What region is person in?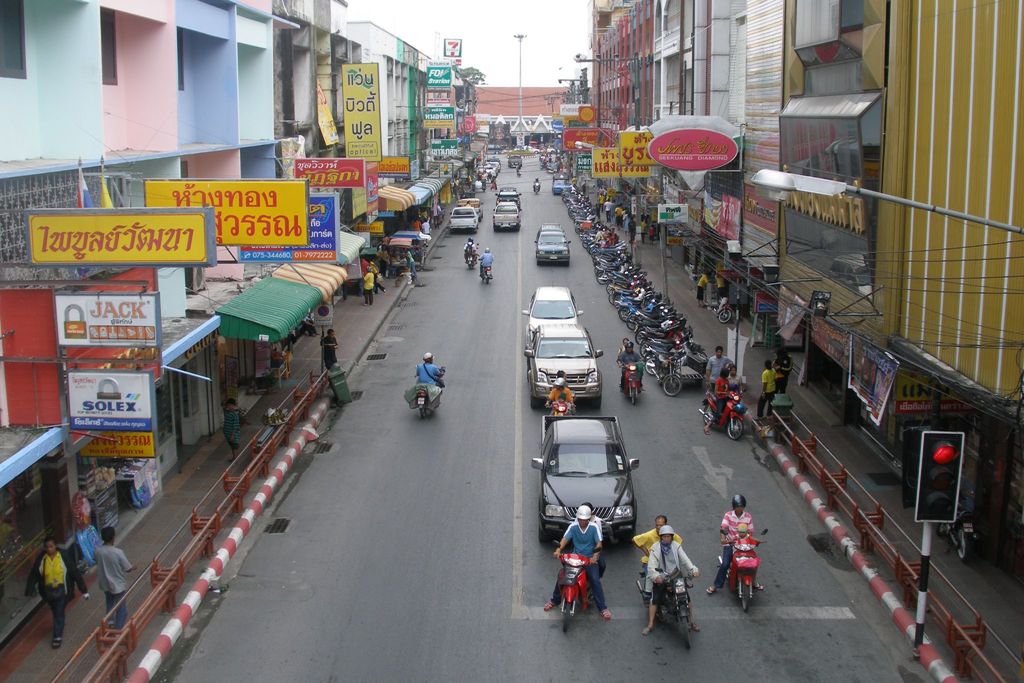
x1=637, y1=515, x2=687, y2=572.
